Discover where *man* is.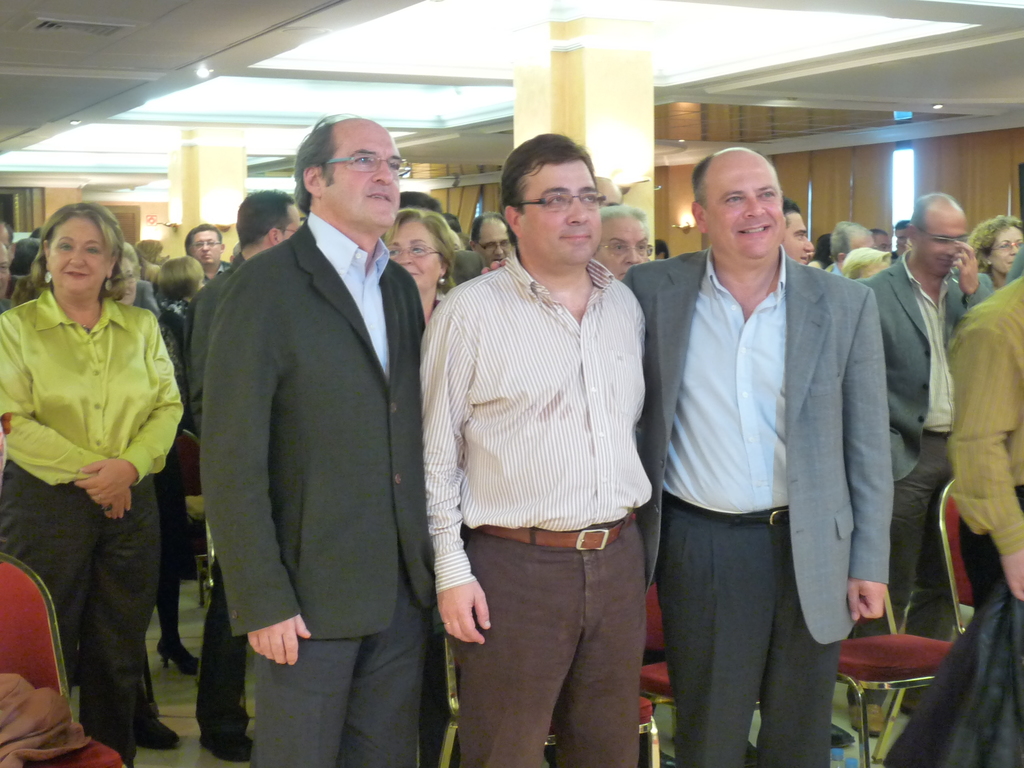
Discovered at (left=470, top=210, right=509, bottom=260).
